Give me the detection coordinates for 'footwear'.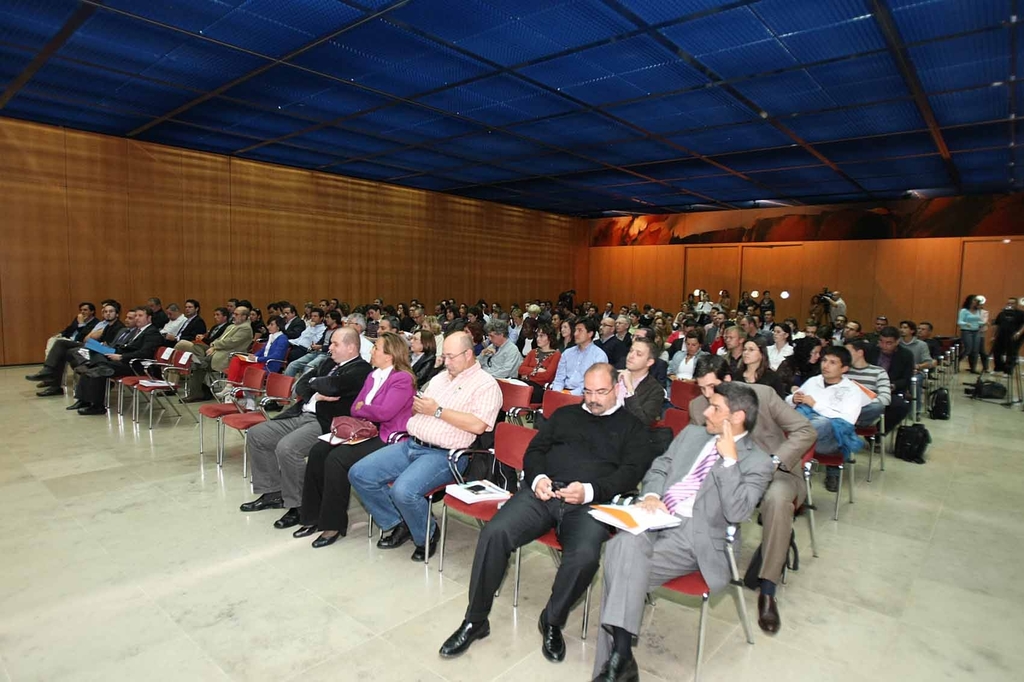
(x1=758, y1=590, x2=783, y2=633).
